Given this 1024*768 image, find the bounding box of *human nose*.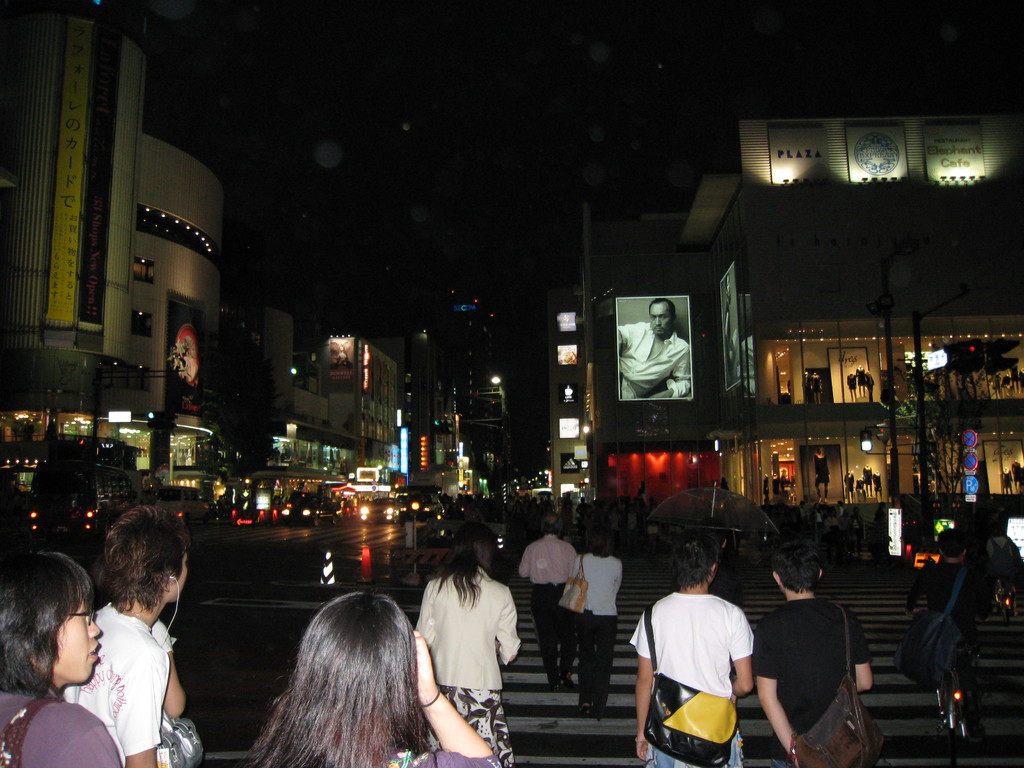
[90,618,102,636].
